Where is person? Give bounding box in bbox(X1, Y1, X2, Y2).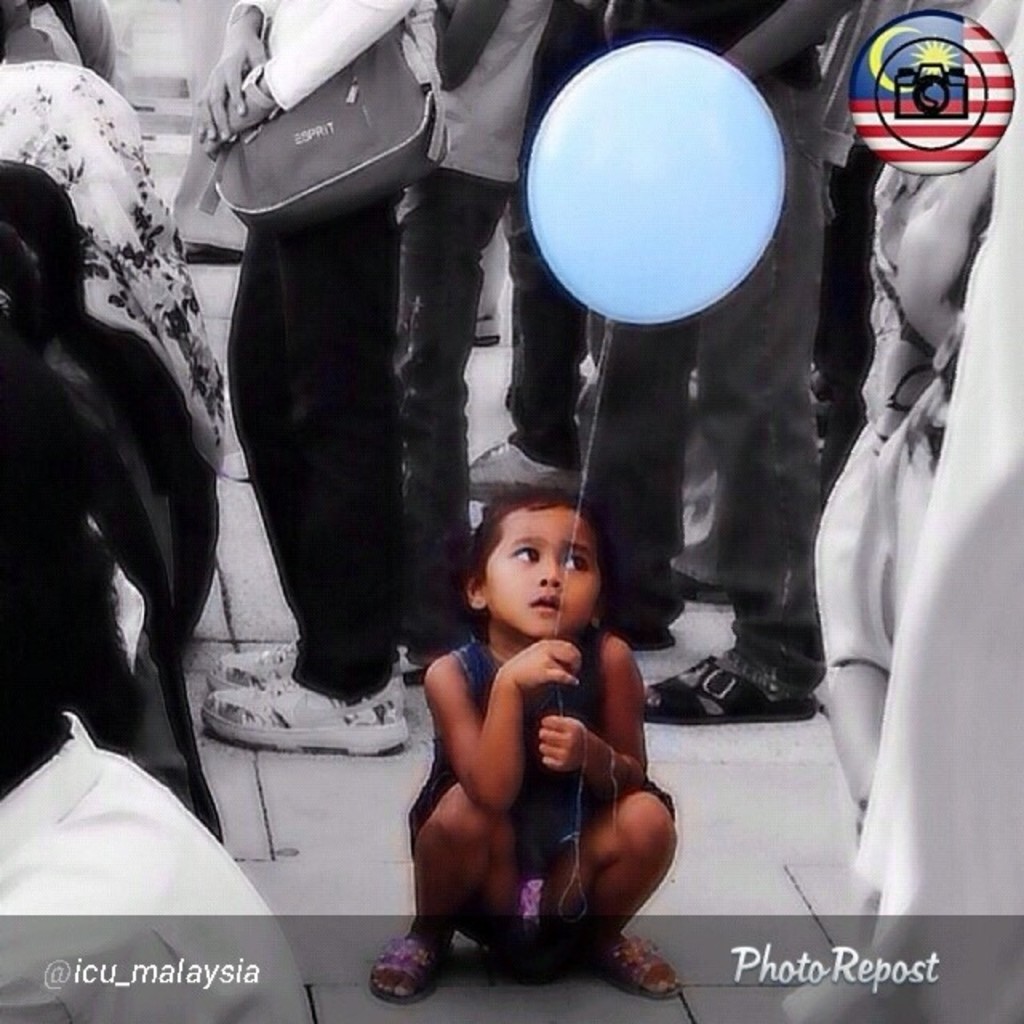
bbox(200, 0, 443, 765).
